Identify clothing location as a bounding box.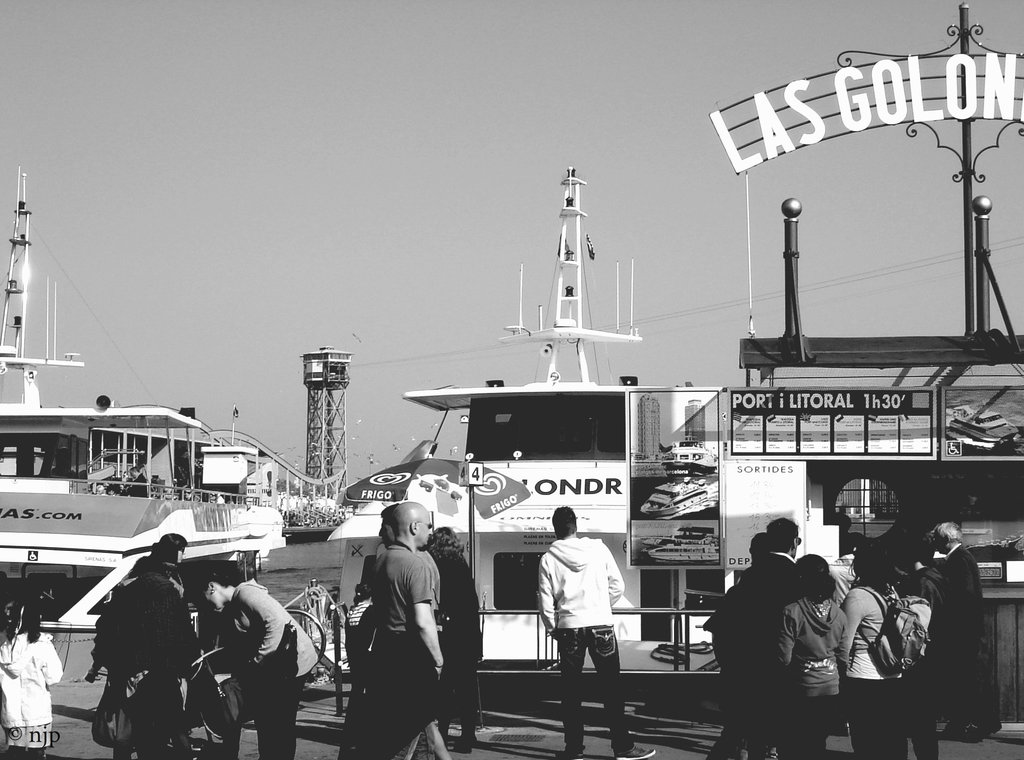
region(218, 581, 321, 759).
